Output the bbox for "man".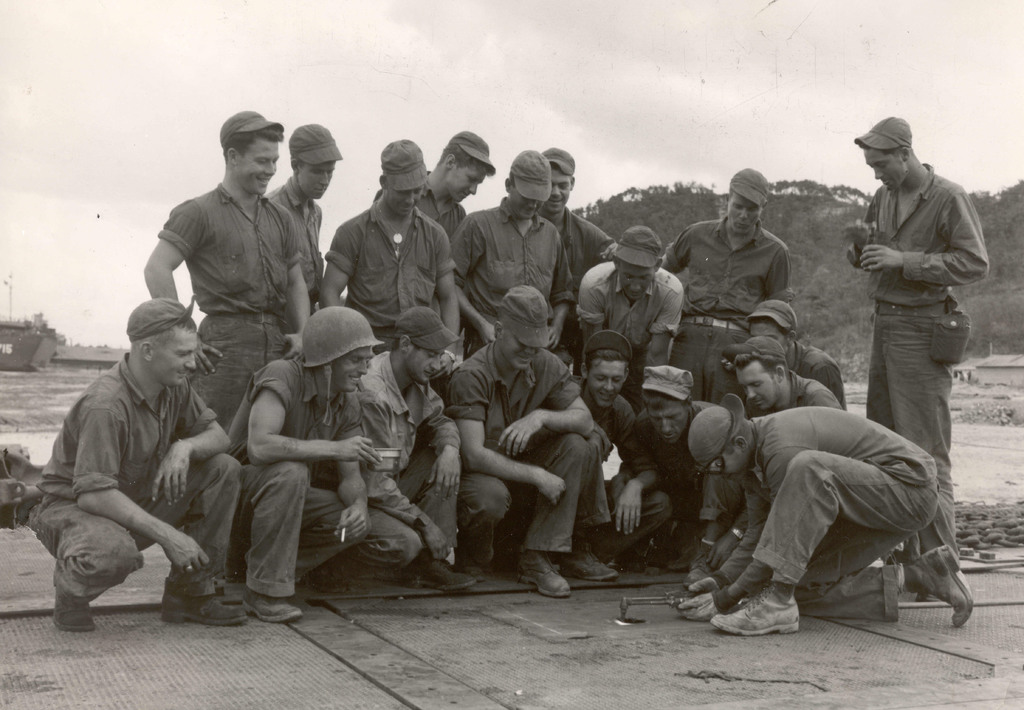
{"left": 442, "top": 289, "right": 609, "bottom": 615}.
